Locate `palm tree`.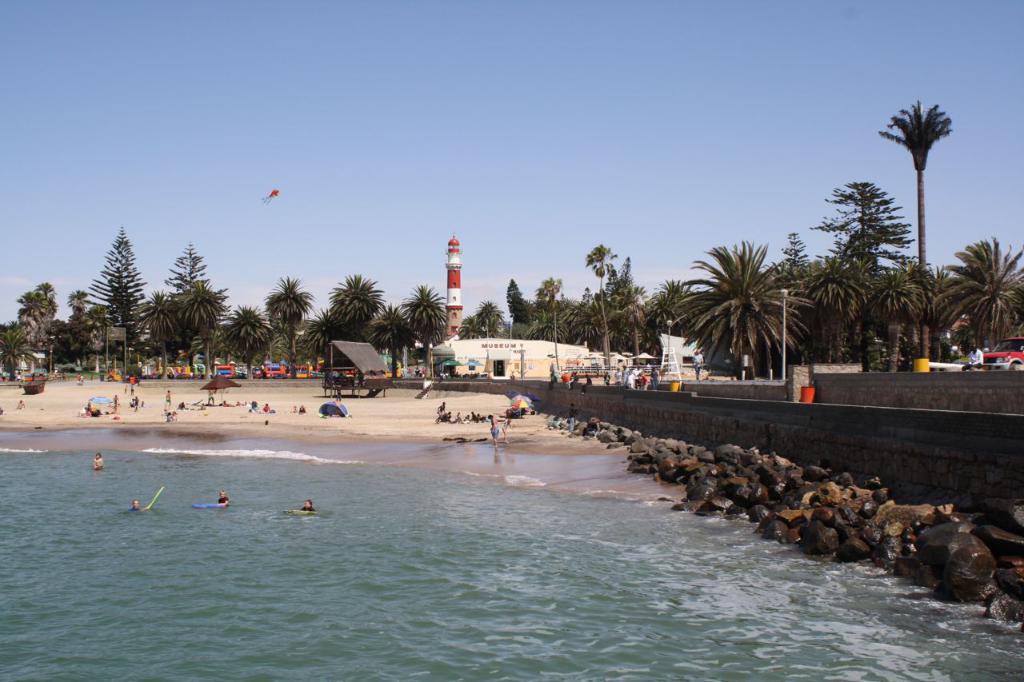
Bounding box: l=925, t=242, r=1020, b=353.
